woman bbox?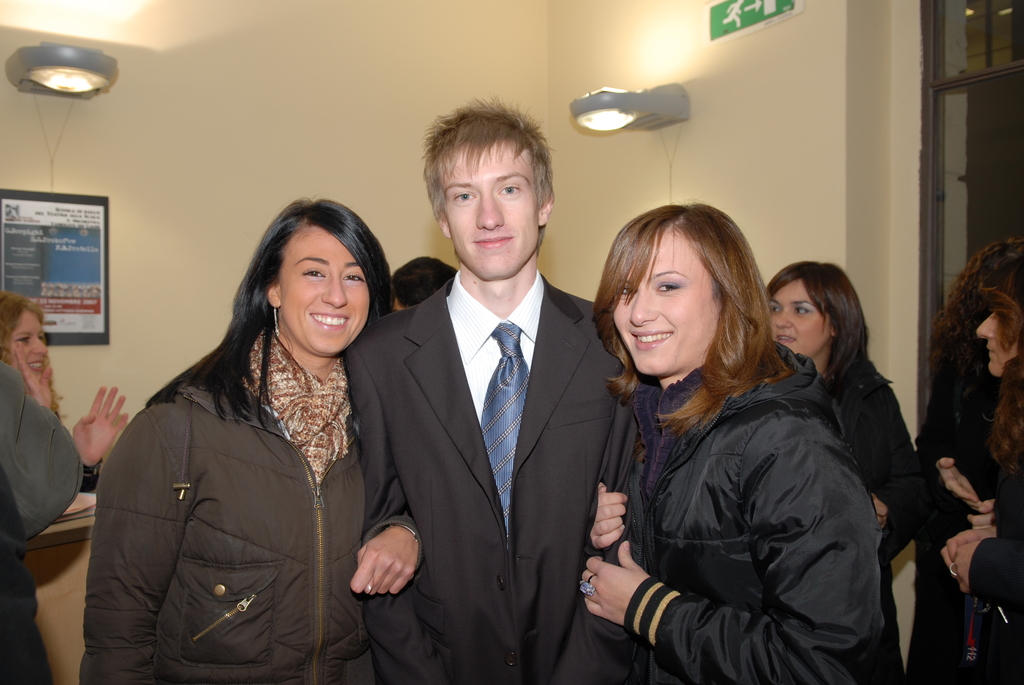
[x1=765, y1=255, x2=929, y2=684]
